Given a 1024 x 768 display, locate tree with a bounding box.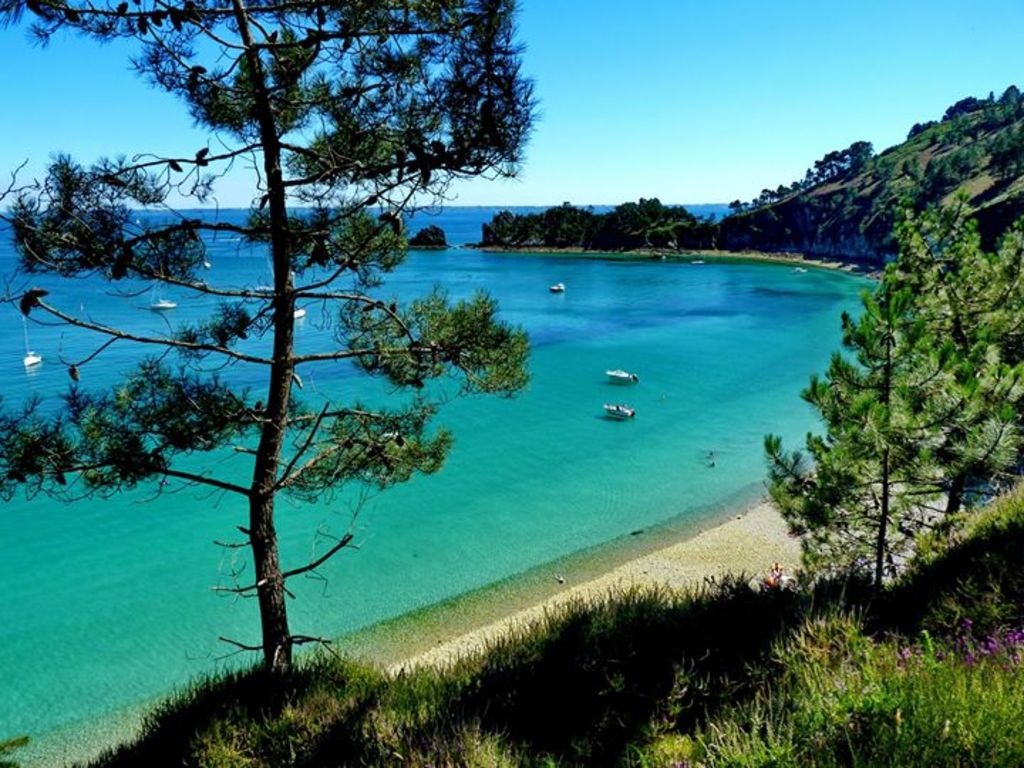
Located: [left=468, top=182, right=694, bottom=272].
